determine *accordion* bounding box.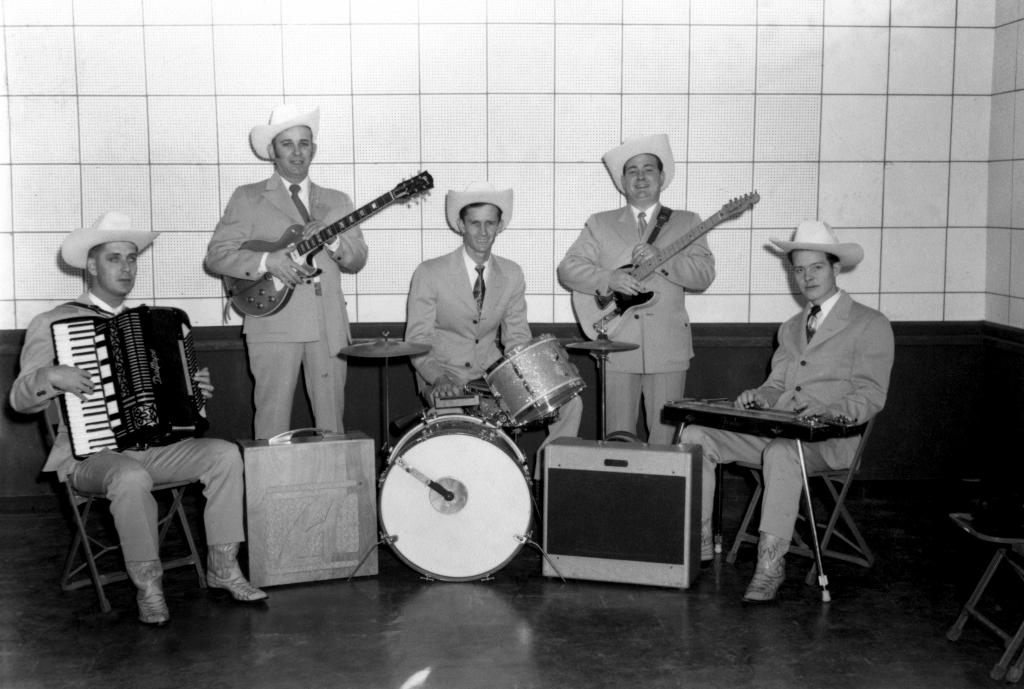
Determined: pyautogui.locateOnScreen(19, 294, 209, 484).
